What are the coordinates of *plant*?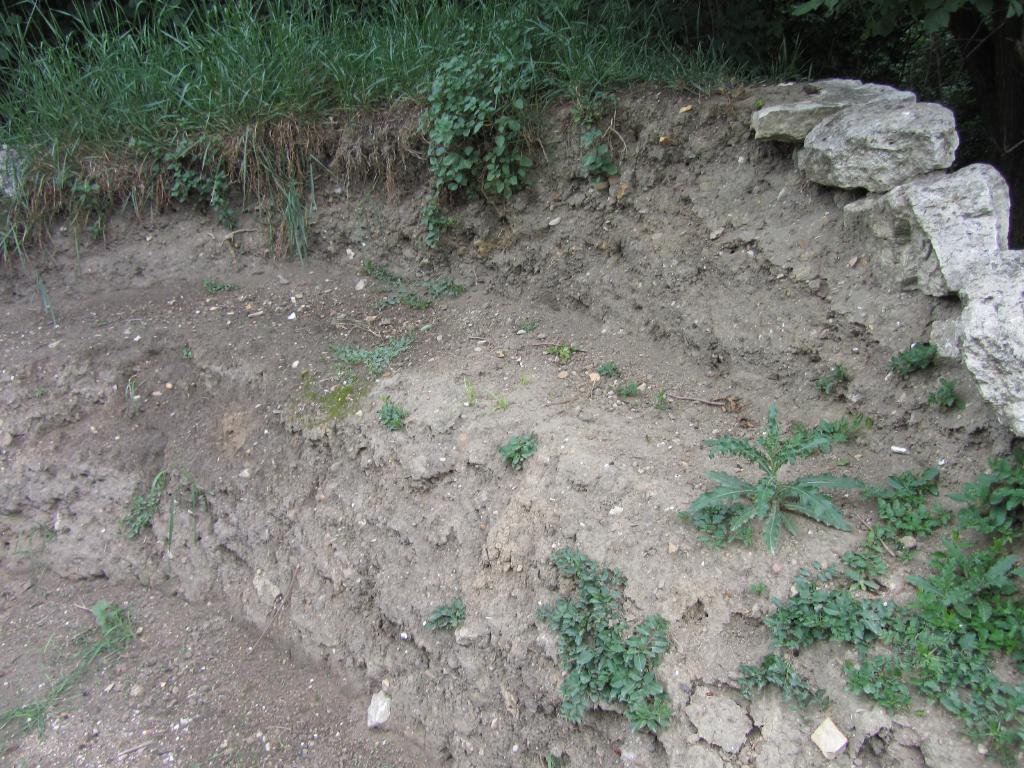
<box>813,360,852,392</box>.
